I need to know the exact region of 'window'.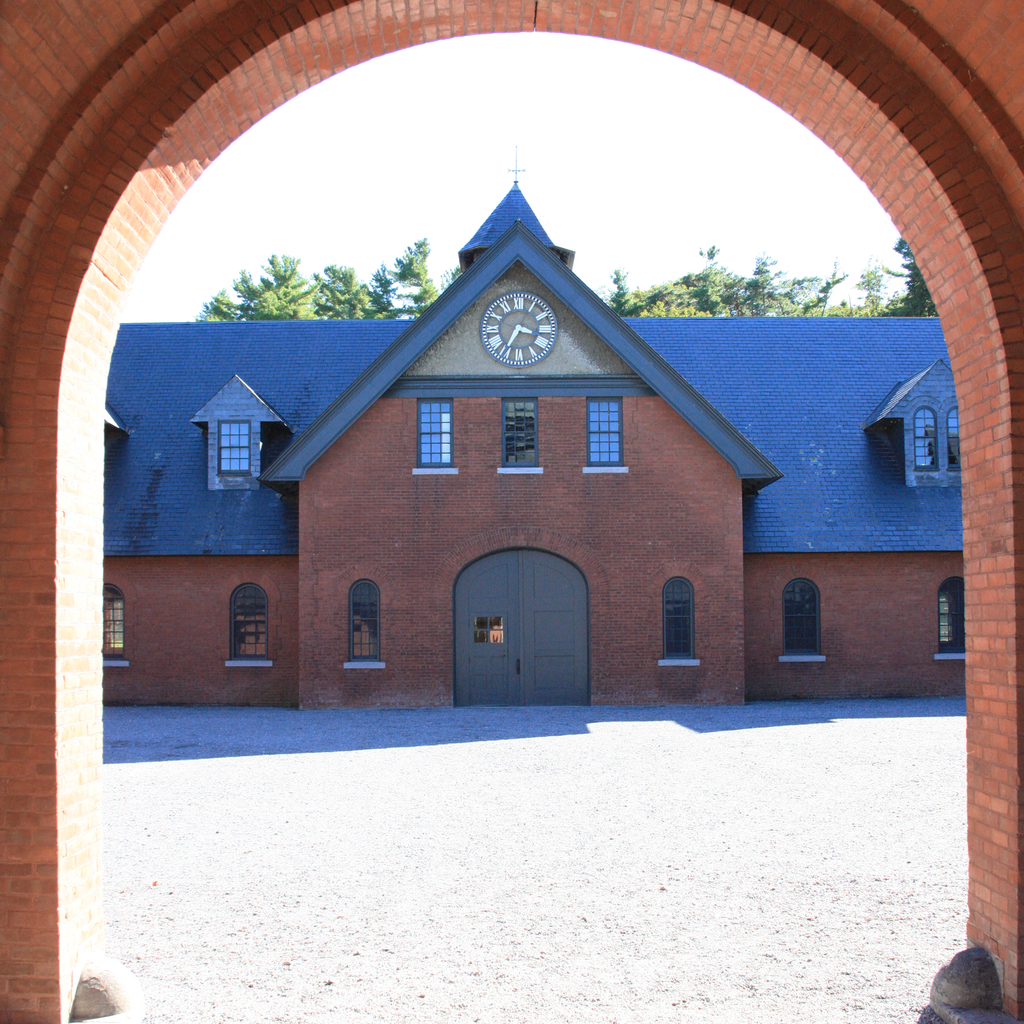
Region: {"left": 412, "top": 397, "right": 458, "bottom": 474}.
